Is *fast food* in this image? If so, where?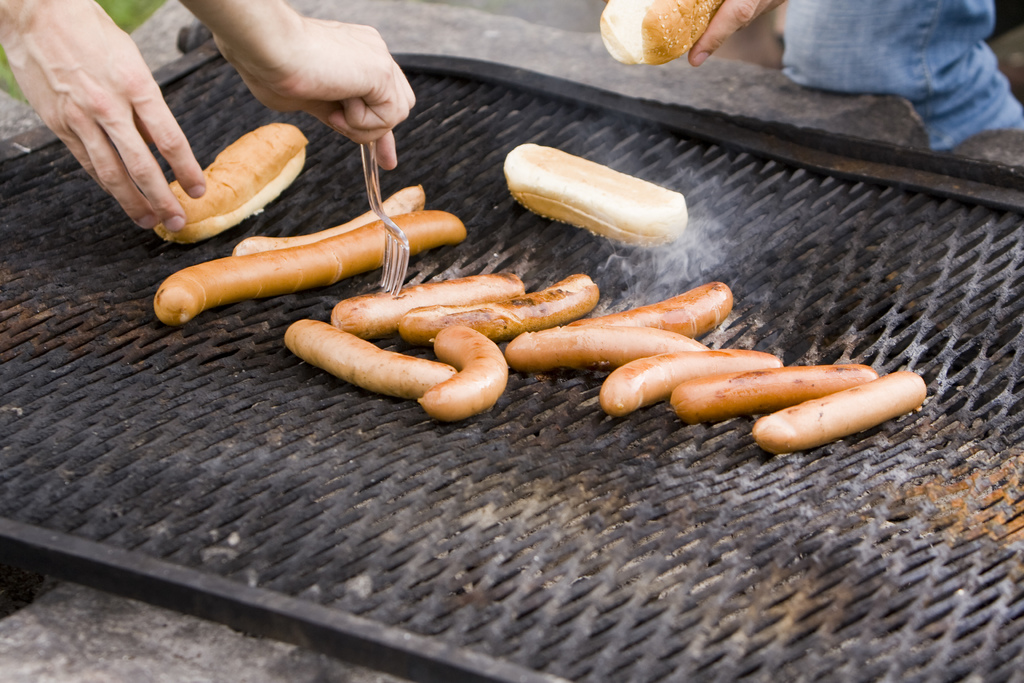
Yes, at <bbox>505, 145, 687, 253</bbox>.
